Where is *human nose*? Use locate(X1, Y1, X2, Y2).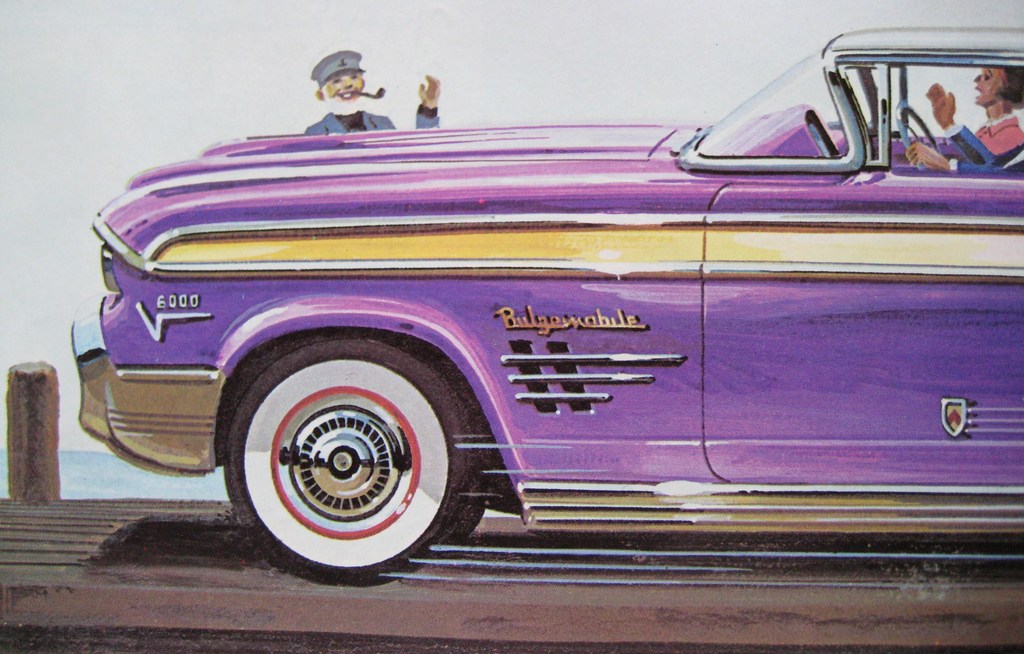
locate(342, 77, 351, 86).
